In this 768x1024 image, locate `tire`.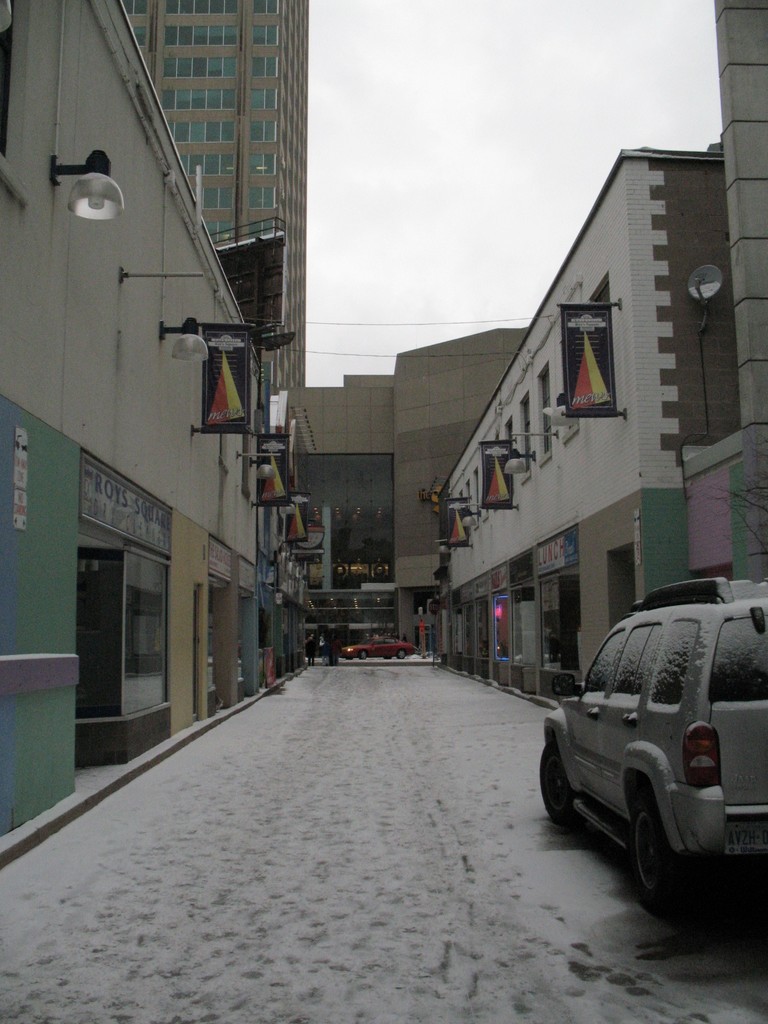
Bounding box: l=616, t=794, r=698, b=921.
